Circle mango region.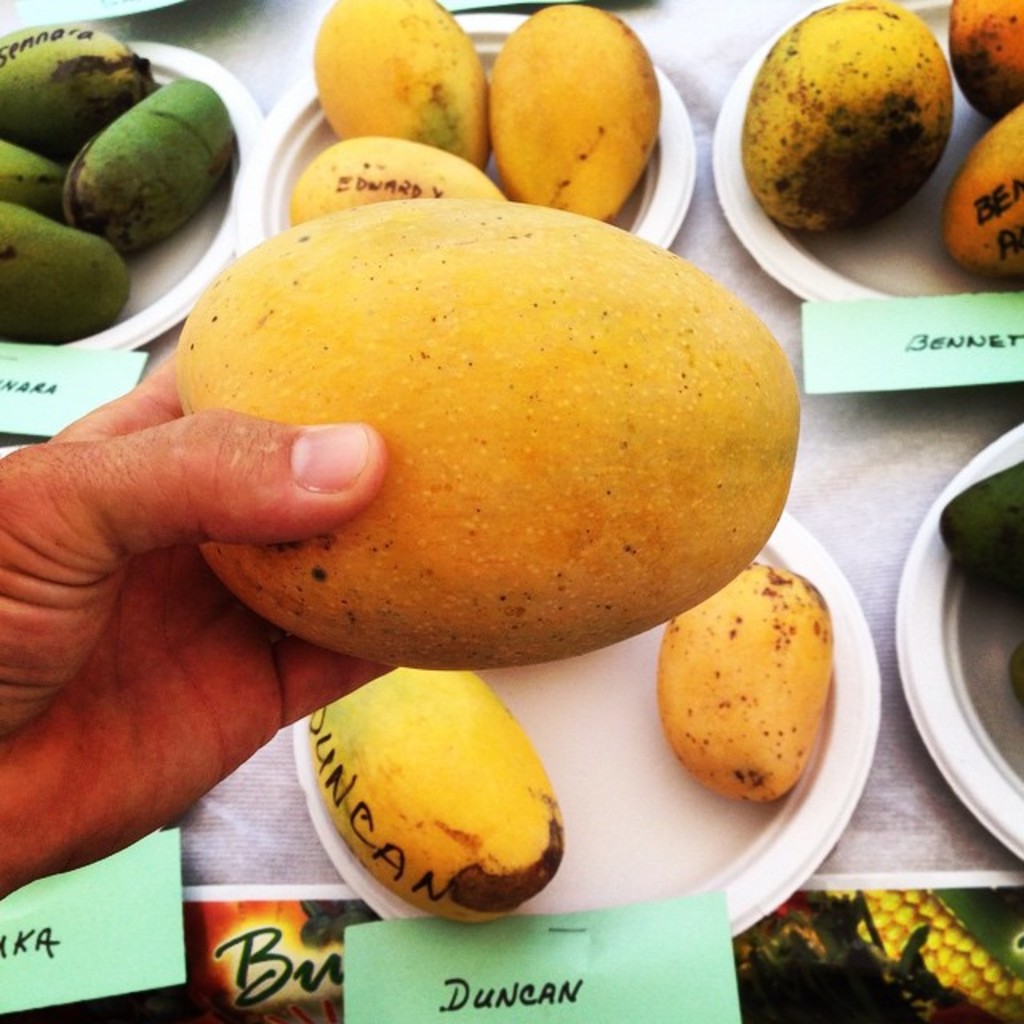
Region: [0, 27, 149, 150].
